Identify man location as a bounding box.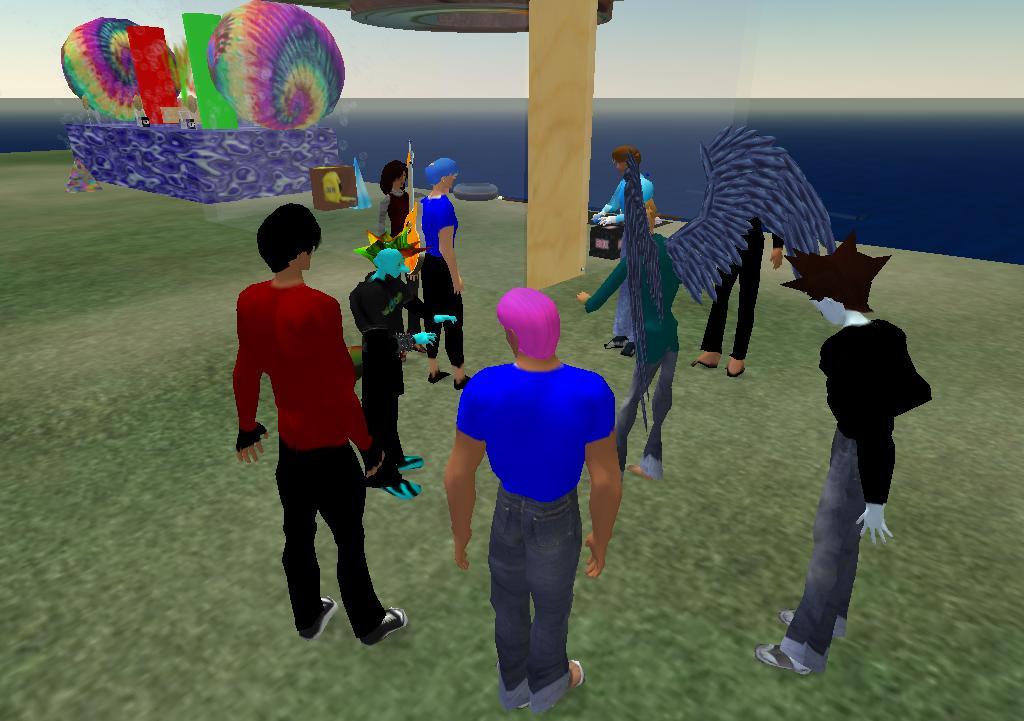
locate(442, 289, 623, 711).
